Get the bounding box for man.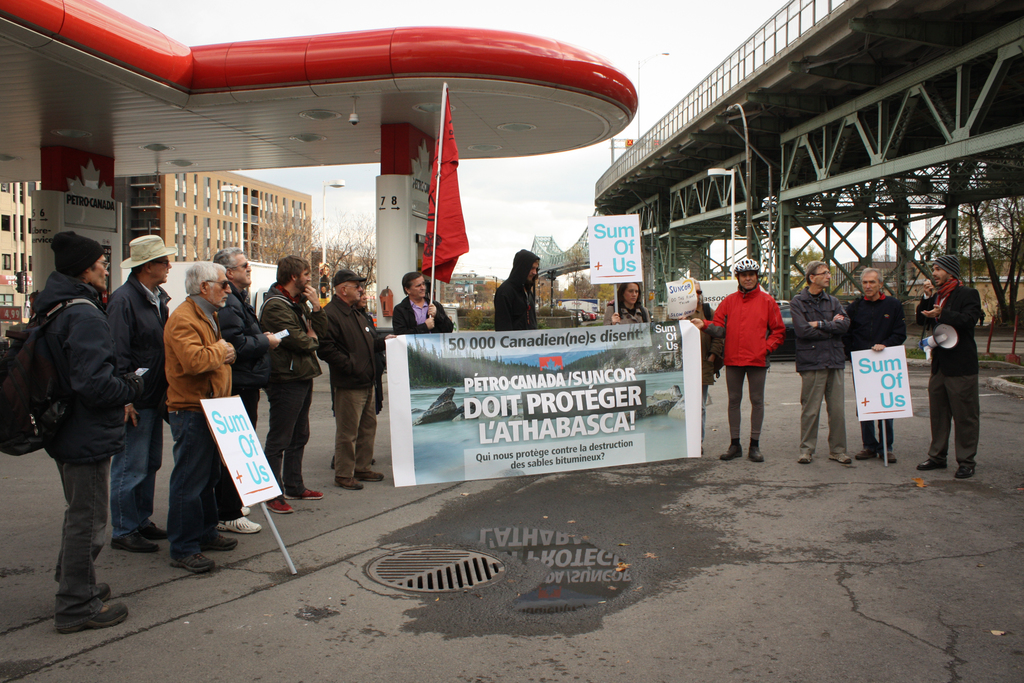
box(163, 261, 240, 571).
